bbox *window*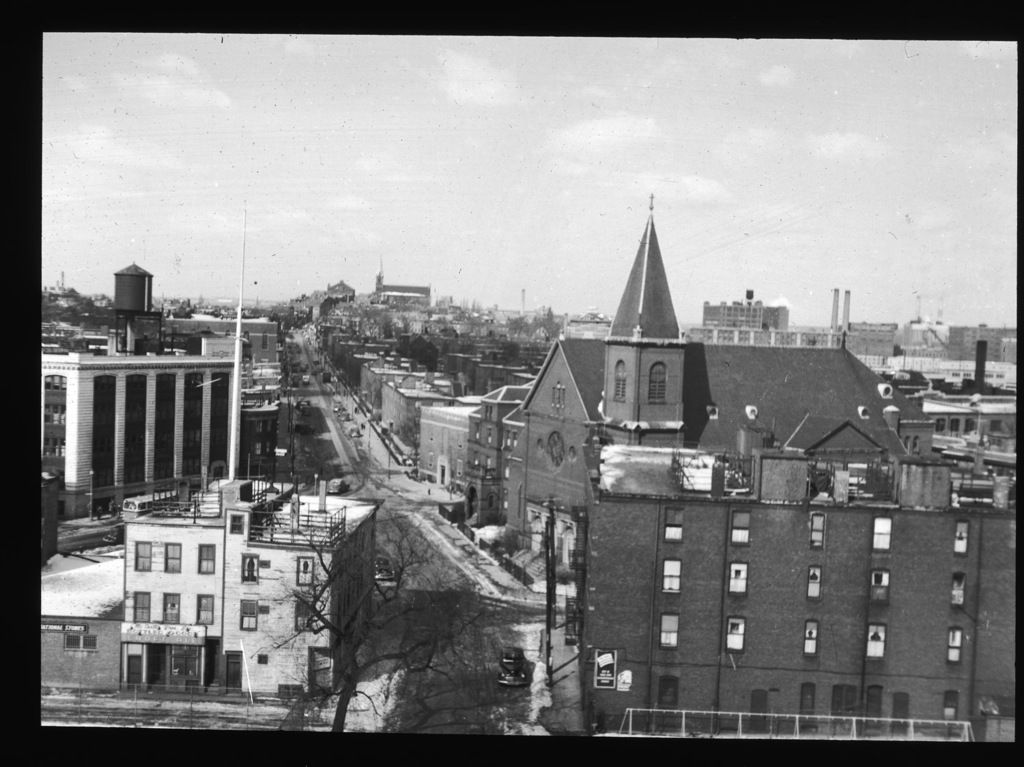
rect(257, 653, 269, 665)
